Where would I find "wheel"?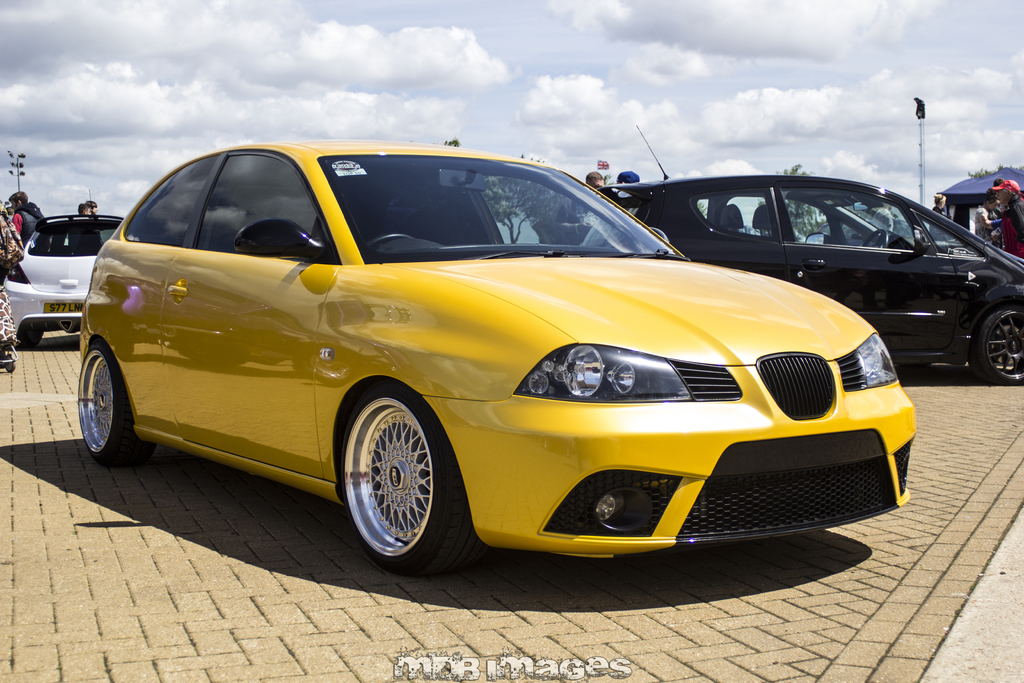
At box(71, 344, 132, 460).
